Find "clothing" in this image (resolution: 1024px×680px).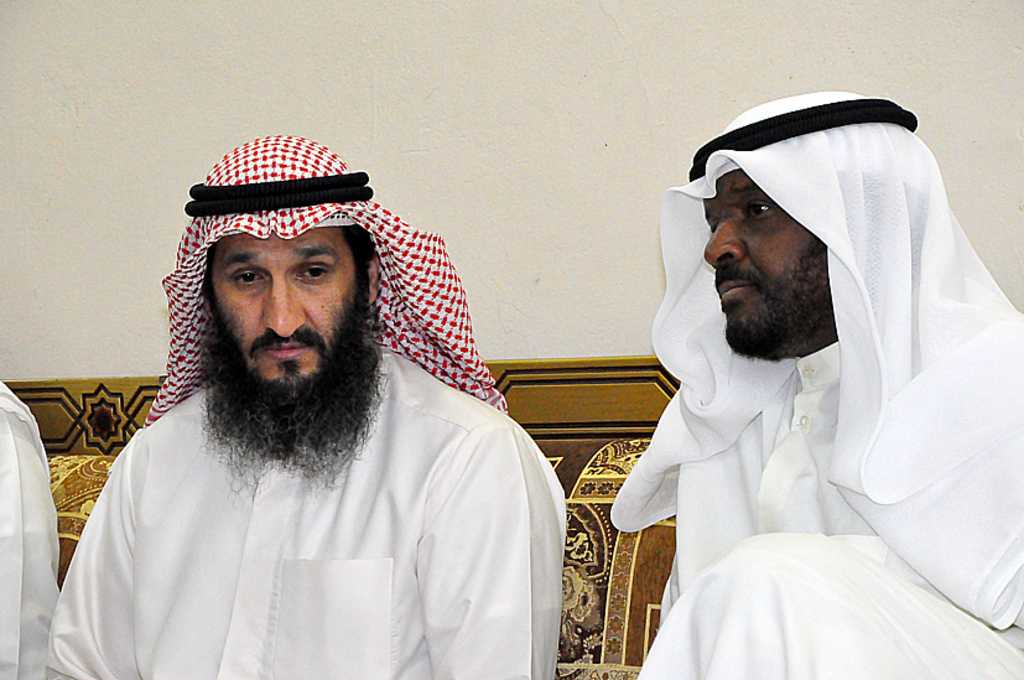
bbox=(625, 89, 1023, 679).
